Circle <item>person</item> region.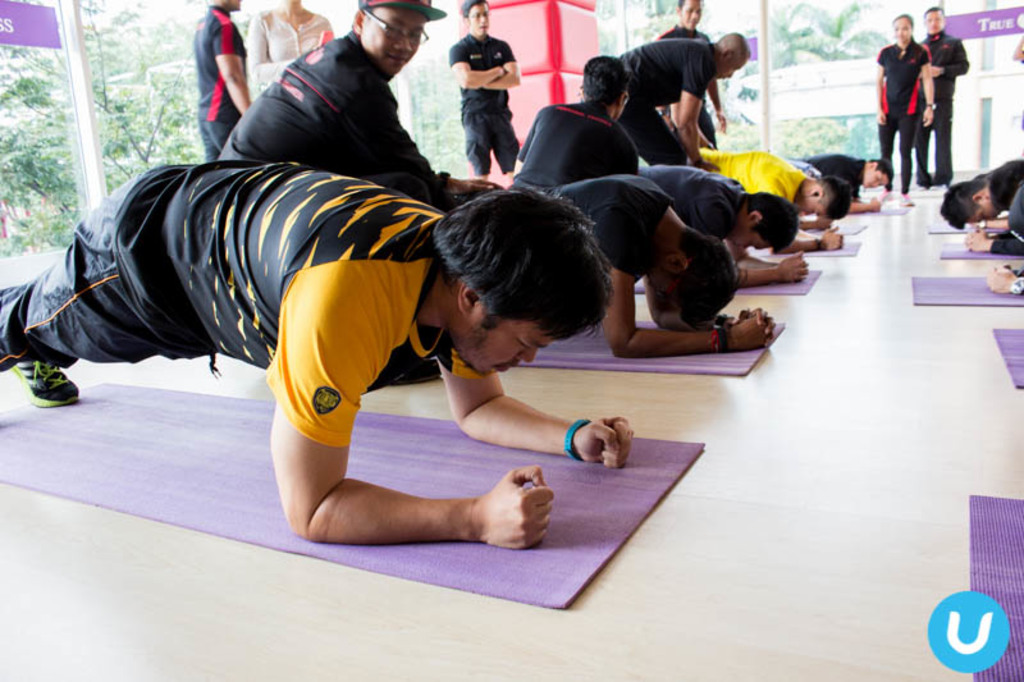
Region: <box>47,119,681,585</box>.
